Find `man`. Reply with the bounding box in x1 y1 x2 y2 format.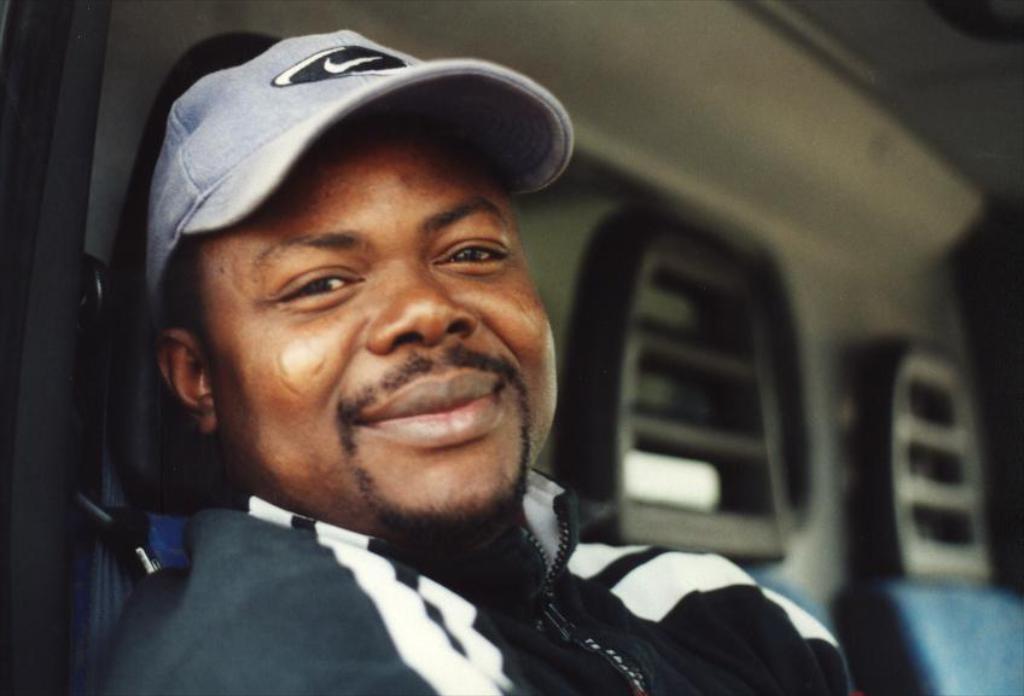
93 28 853 695.
